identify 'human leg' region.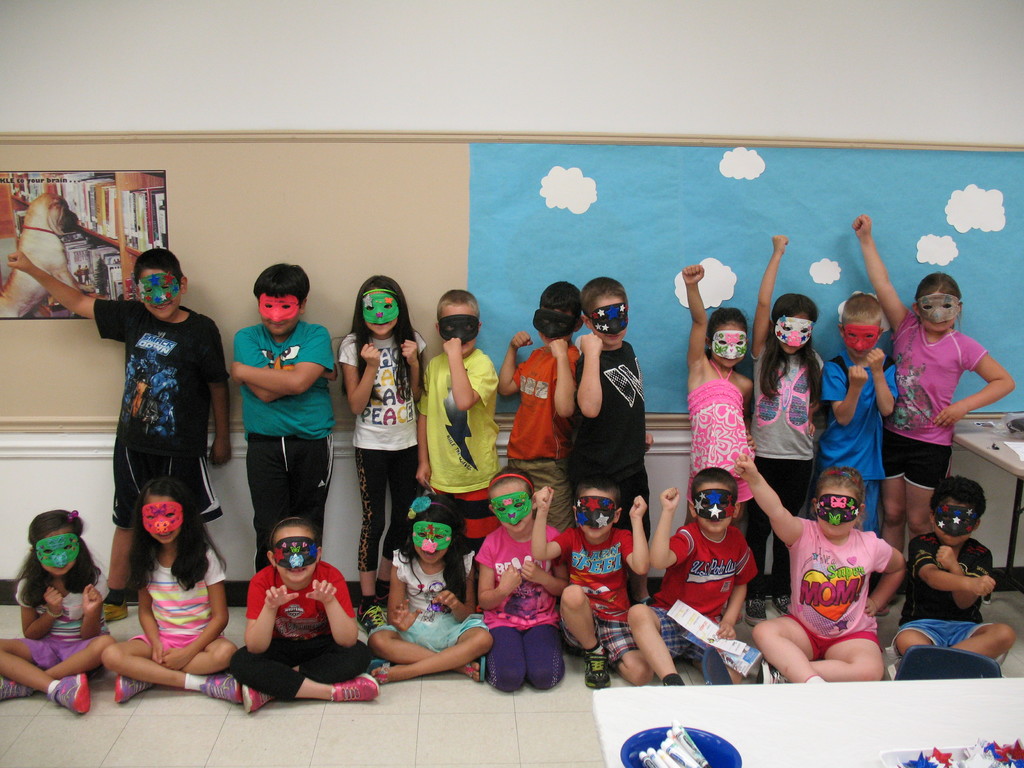
Region: x1=604, y1=626, x2=653, y2=685.
